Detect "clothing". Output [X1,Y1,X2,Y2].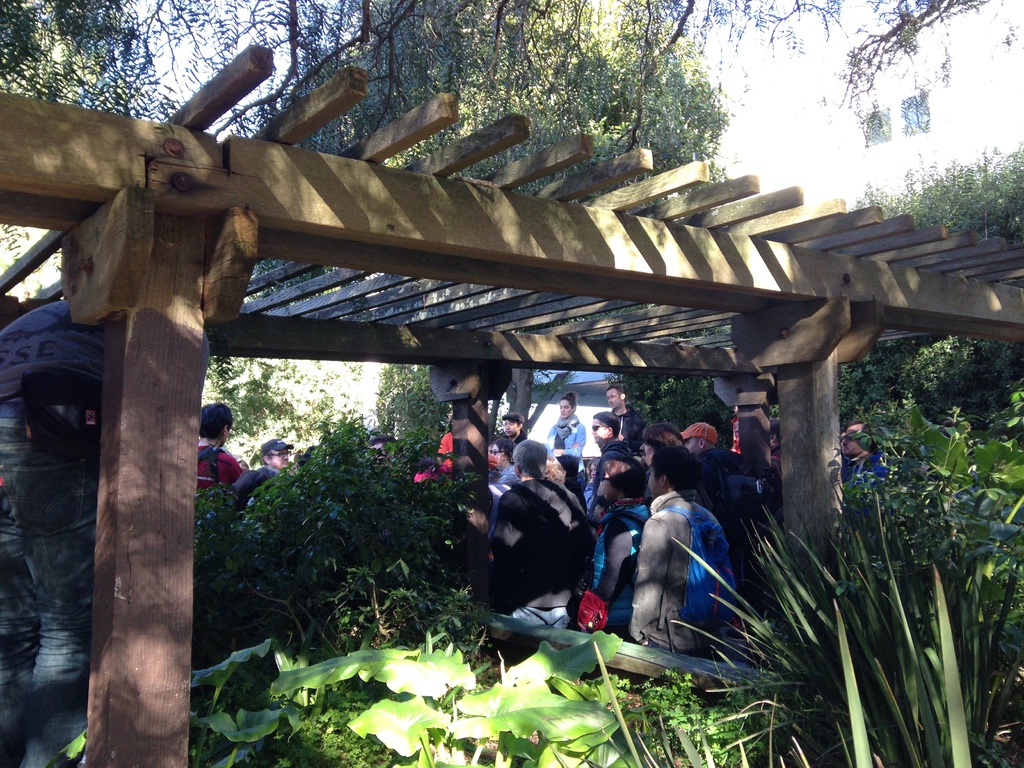
[228,463,276,499].
